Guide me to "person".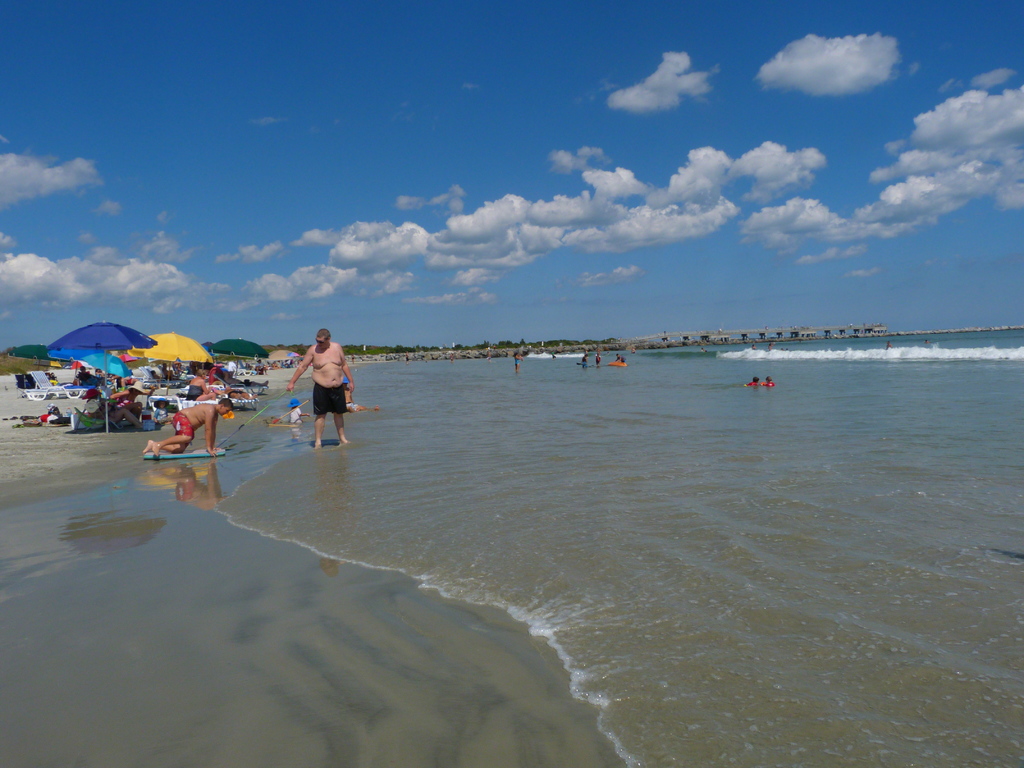
Guidance: l=616, t=352, r=627, b=364.
